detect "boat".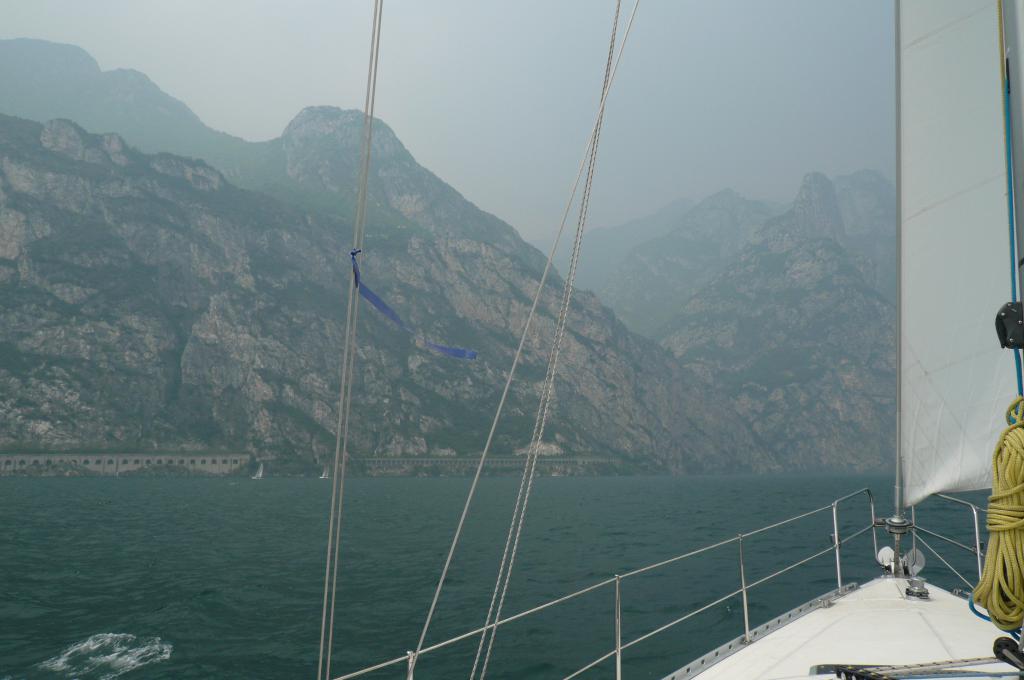
Detected at bbox=(248, 464, 266, 485).
